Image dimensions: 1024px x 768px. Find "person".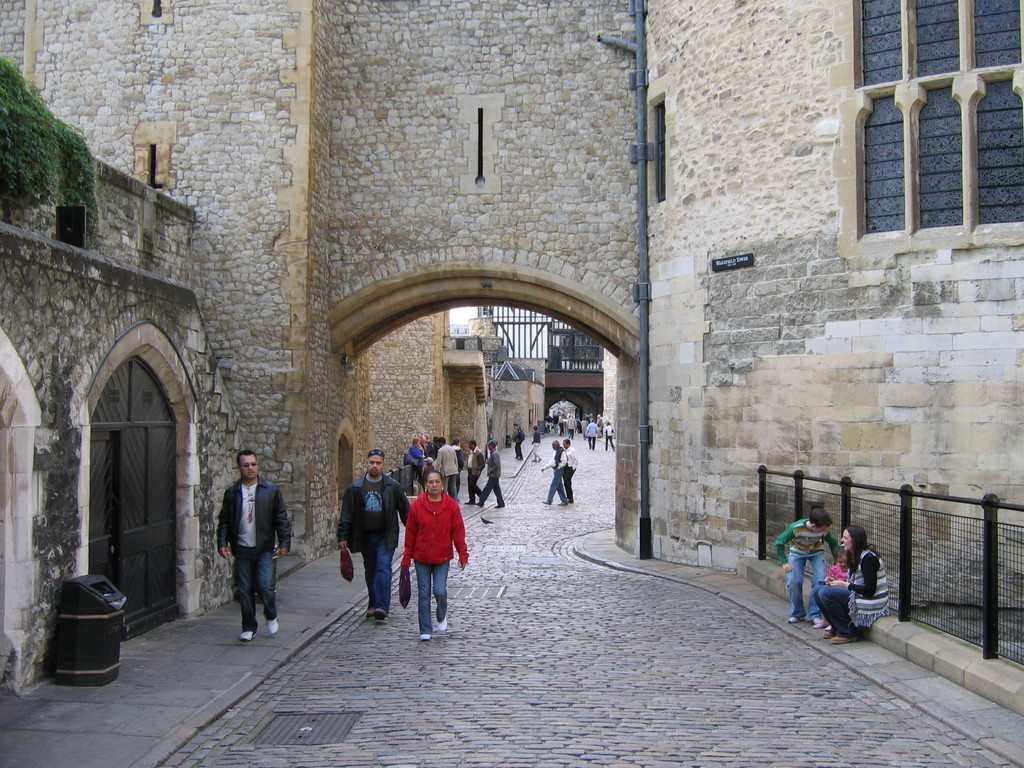
778,507,848,626.
